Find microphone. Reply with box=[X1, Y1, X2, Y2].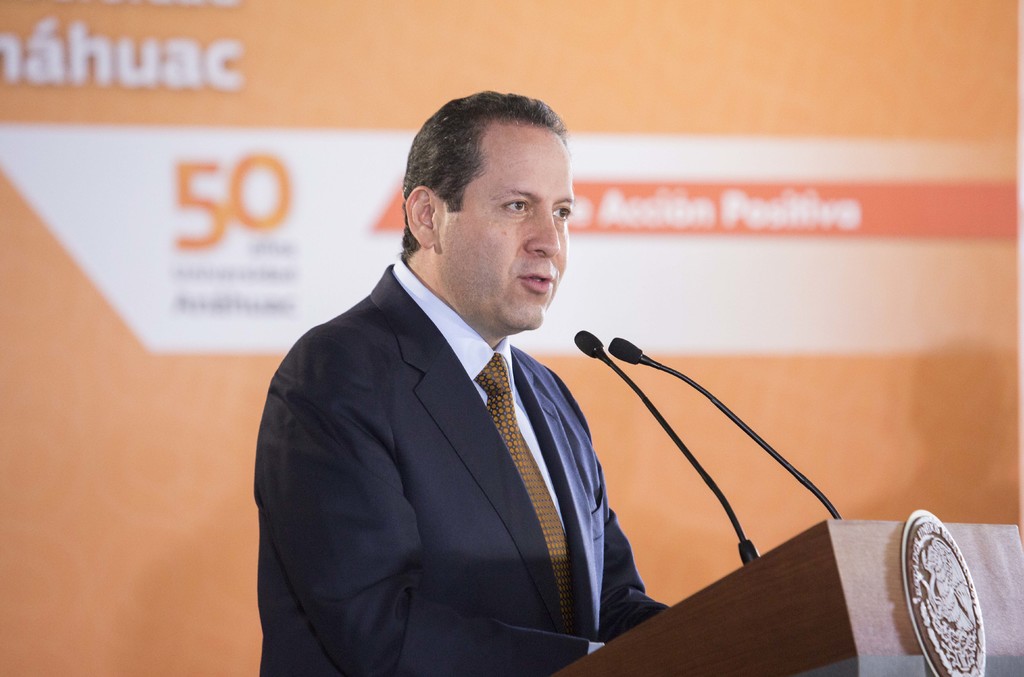
box=[609, 337, 640, 361].
